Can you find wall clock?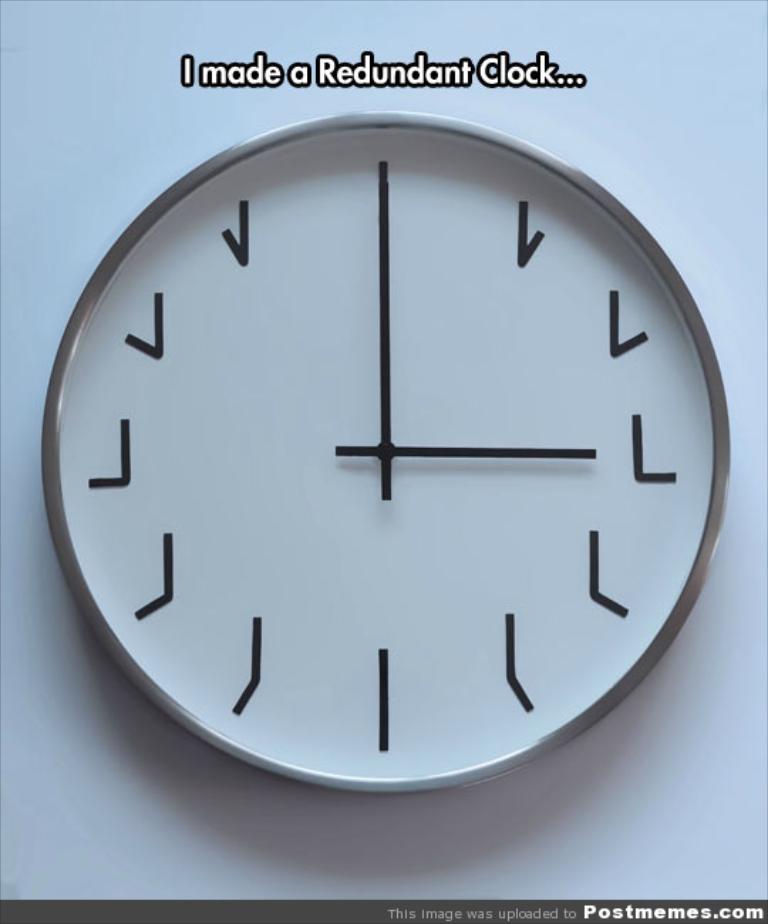
Yes, bounding box: <region>37, 104, 722, 802</region>.
